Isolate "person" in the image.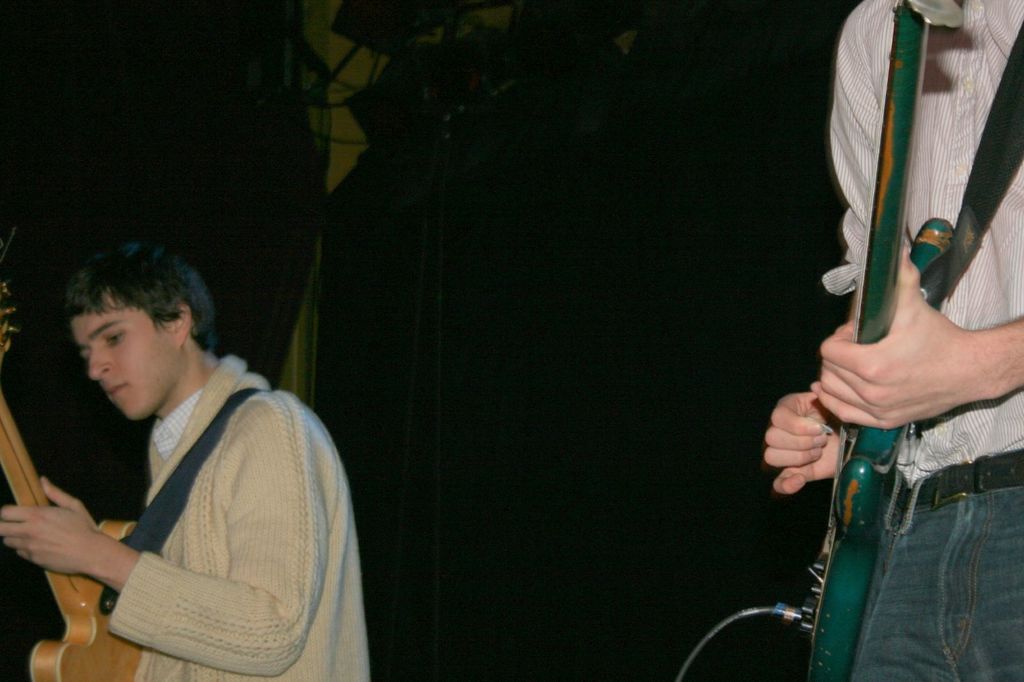
Isolated region: [left=0, top=244, right=371, bottom=681].
